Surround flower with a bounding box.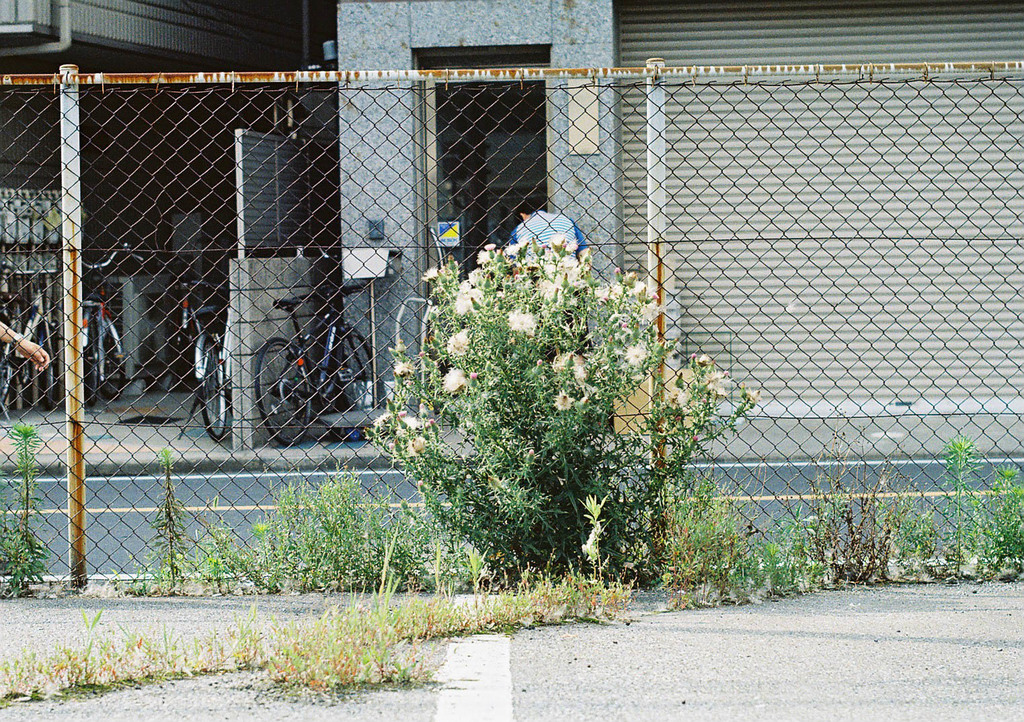
403:430:430:456.
